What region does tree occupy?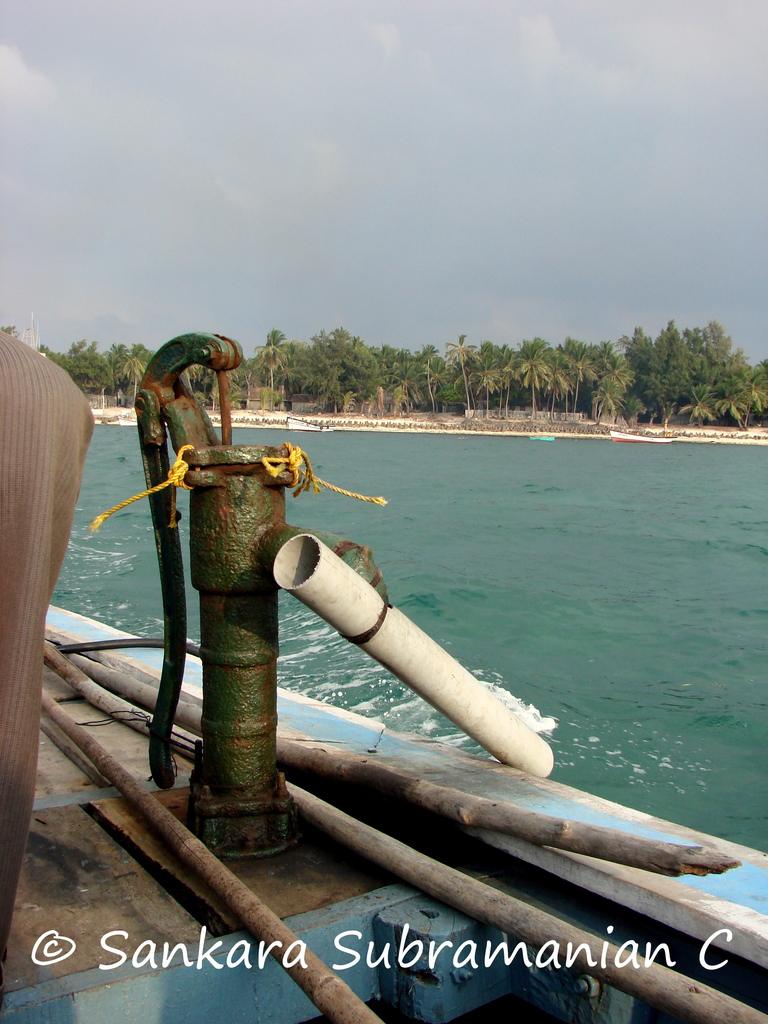
468 339 499 418.
